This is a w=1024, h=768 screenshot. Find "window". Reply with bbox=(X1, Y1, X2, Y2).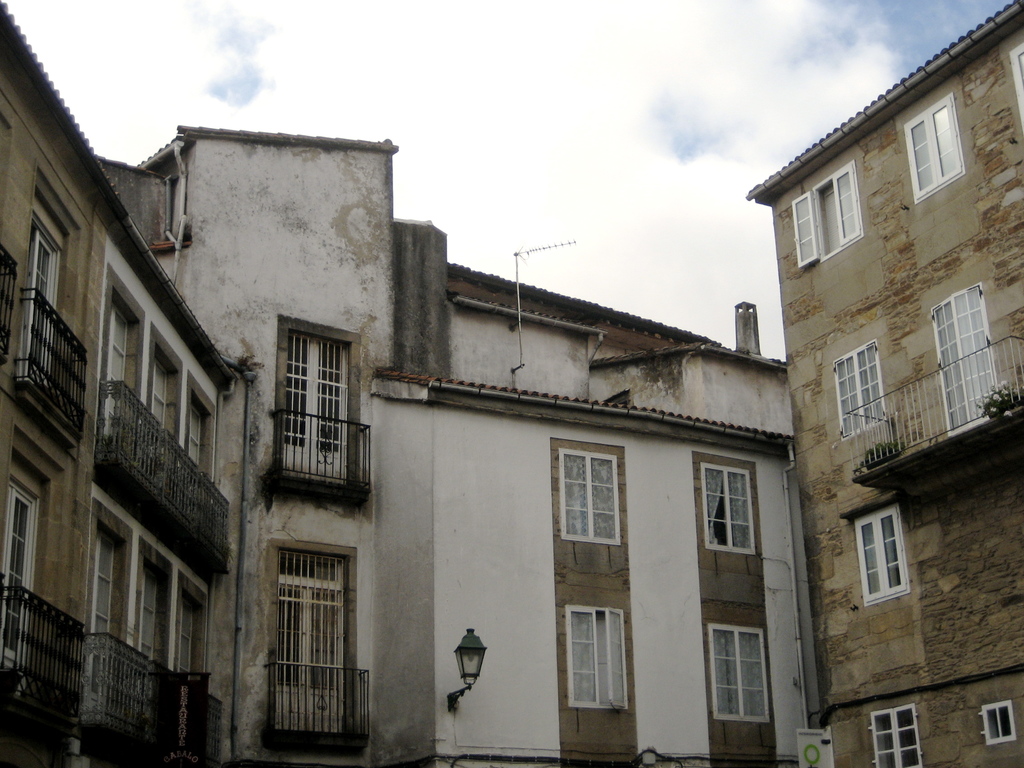
bbox=(271, 543, 358, 730).
